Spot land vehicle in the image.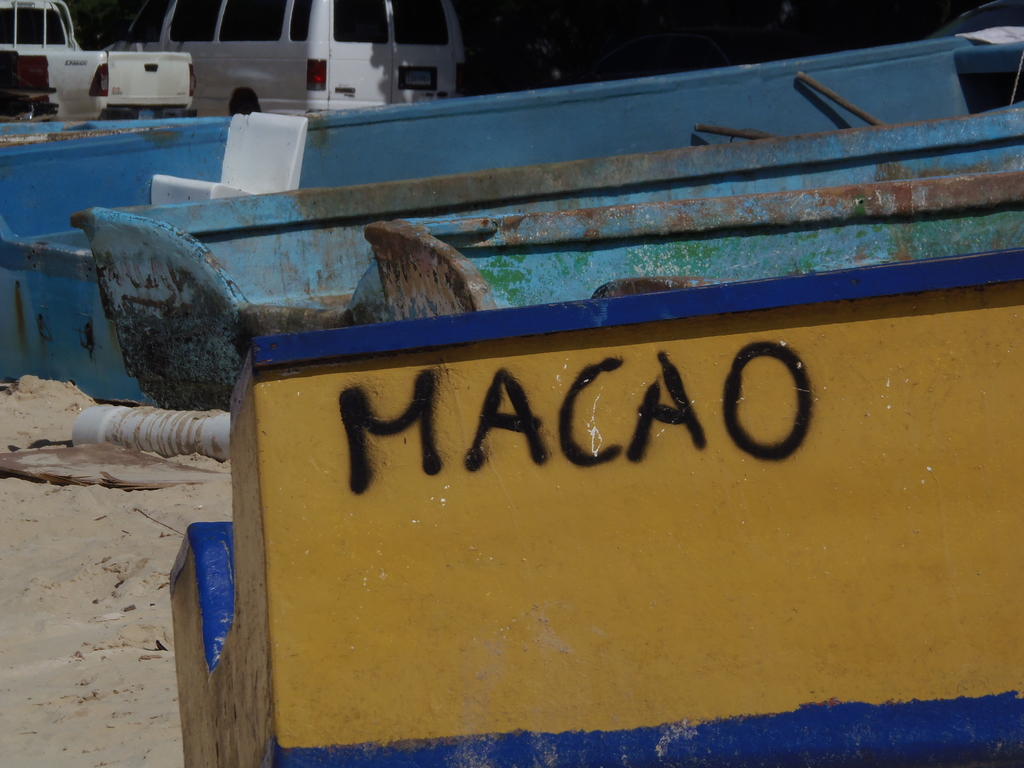
land vehicle found at x1=92, y1=0, x2=465, y2=120.
